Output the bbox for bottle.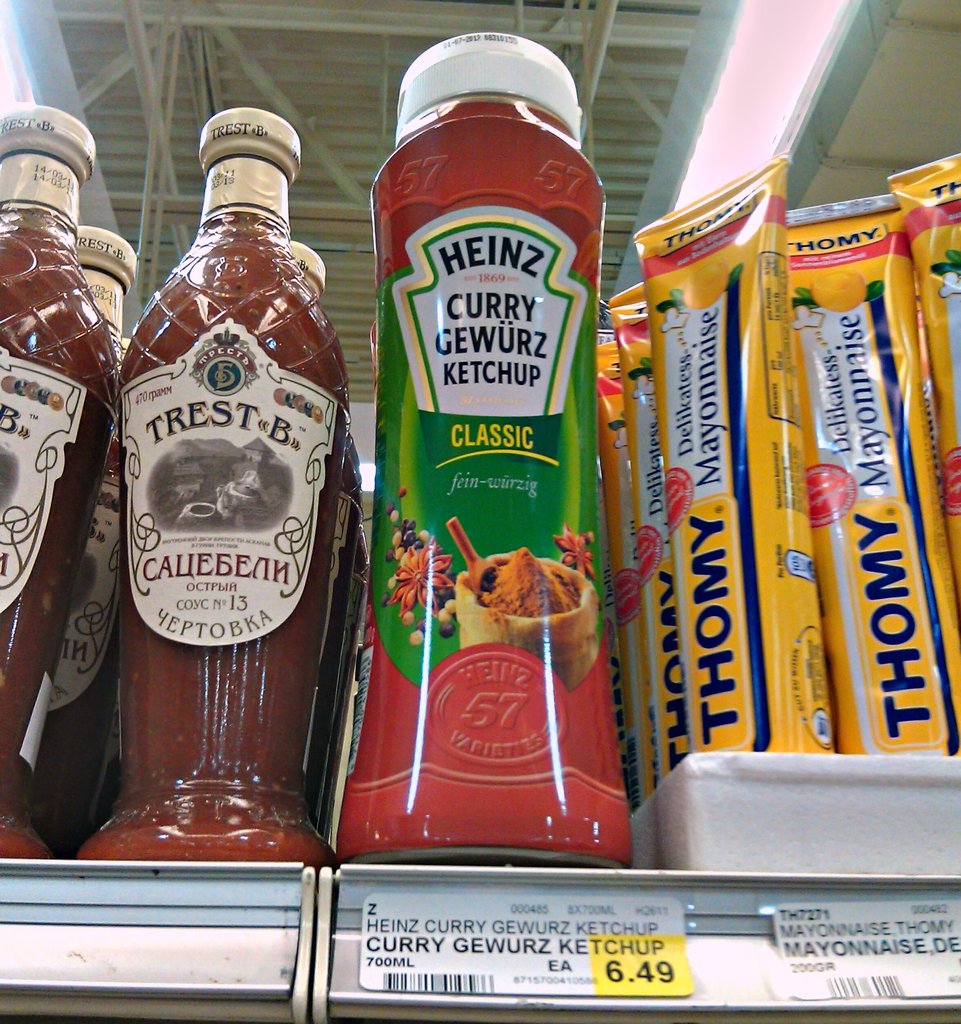
[x1=20, y1=221, x2=140, y2=849].
